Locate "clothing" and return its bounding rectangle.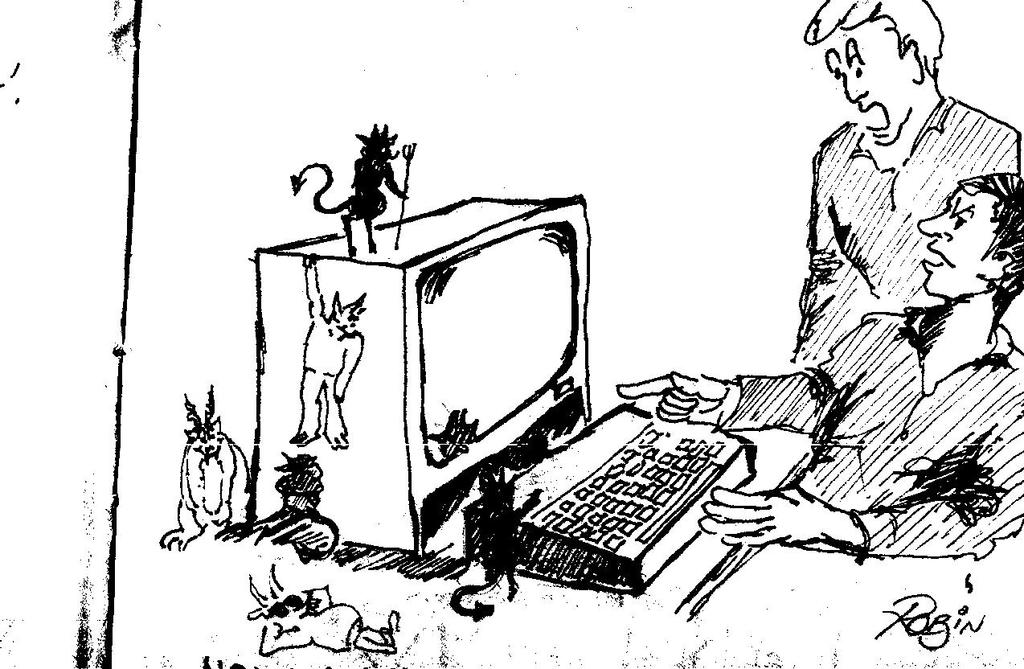
(left=775, top=28, right=1017, bottom=433).
